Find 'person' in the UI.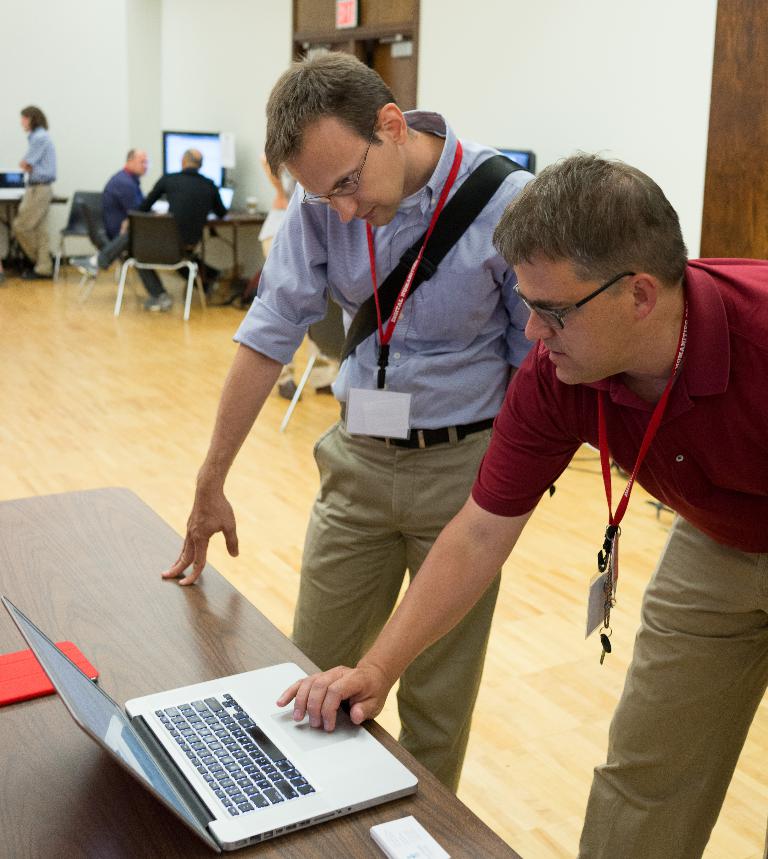
UI element at [64, 143, 229, 312].
